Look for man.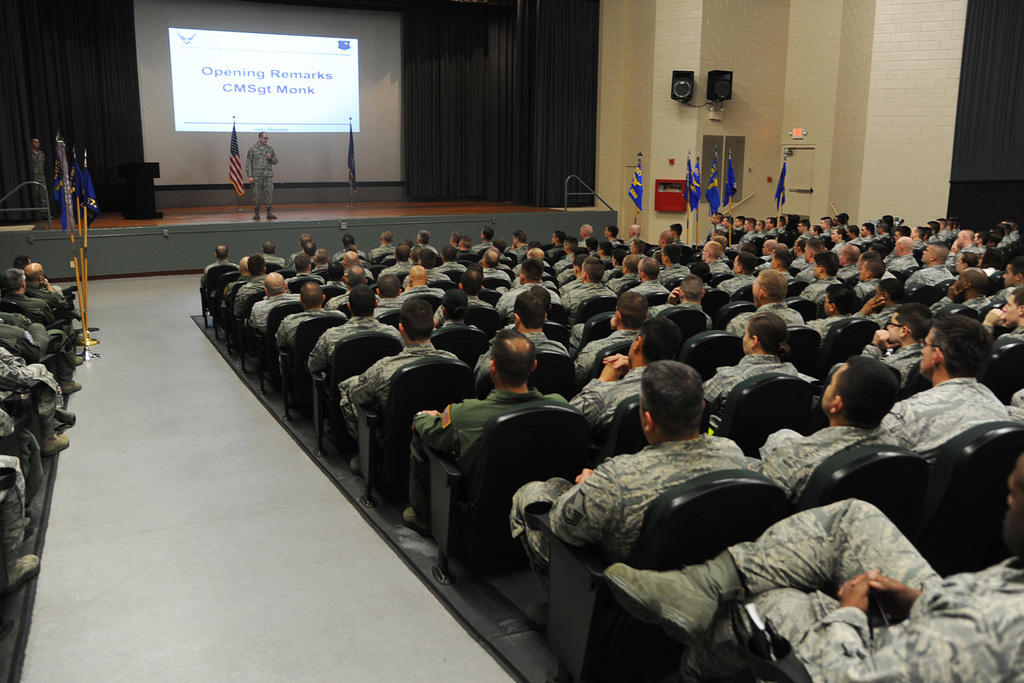
Found: [244,130,278,220].
